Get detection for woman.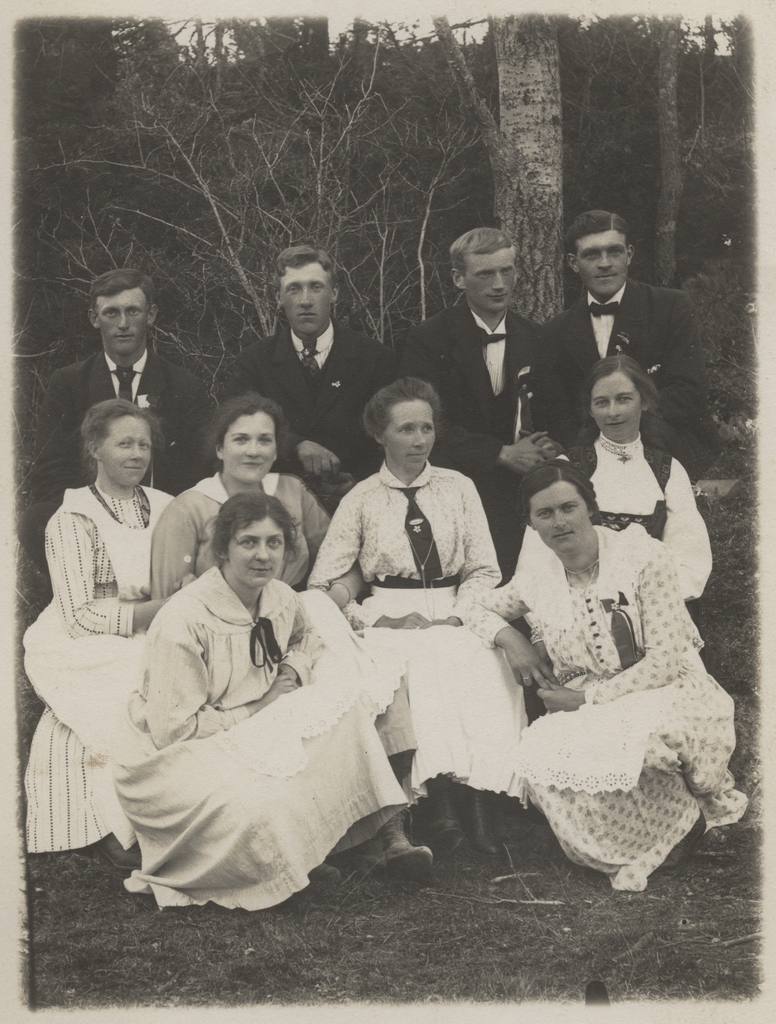
Detection: pyautogui.locateOnScreen(21, 393, 179, 879).
